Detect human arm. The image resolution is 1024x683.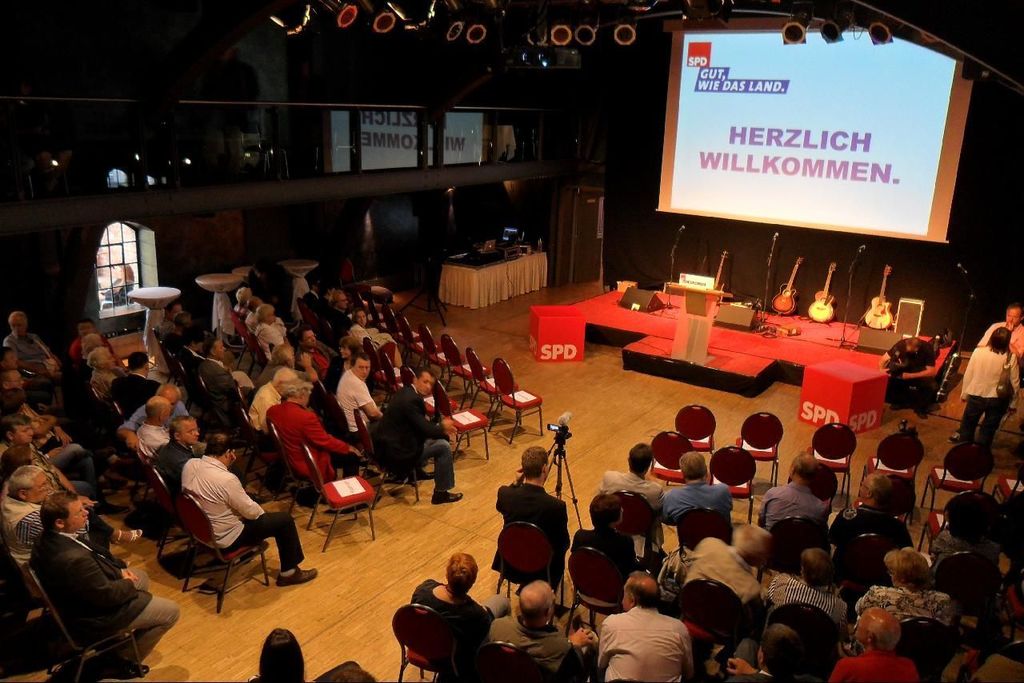
225/367/252/387.
